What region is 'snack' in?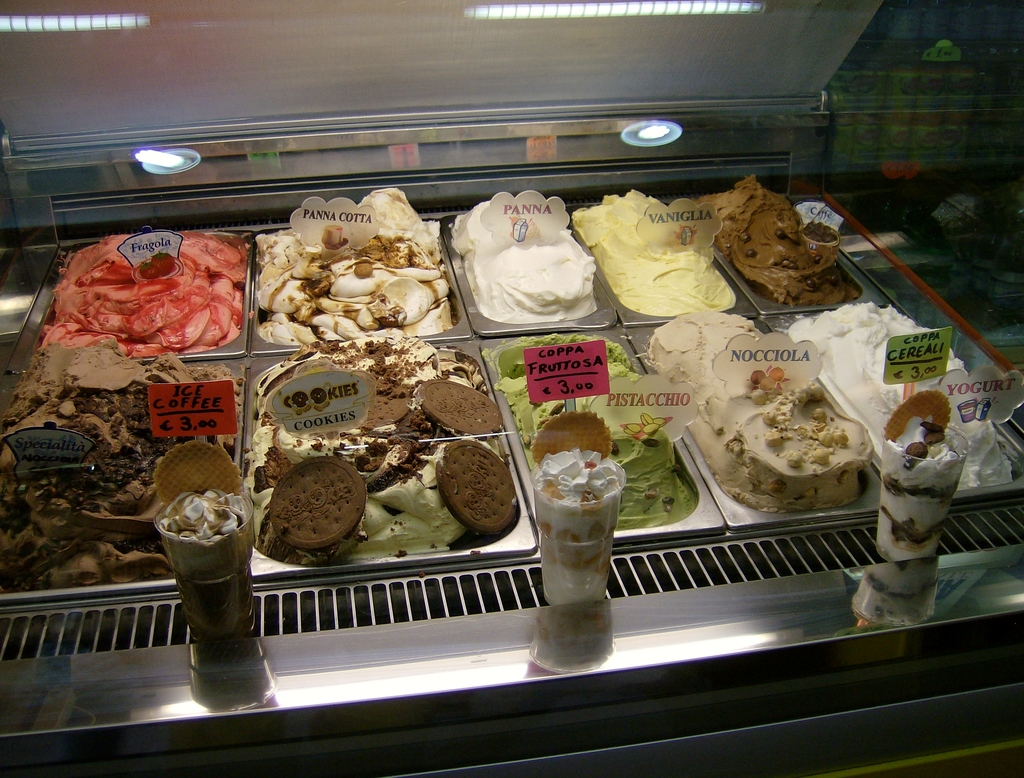
439, 437, 517, 539.
